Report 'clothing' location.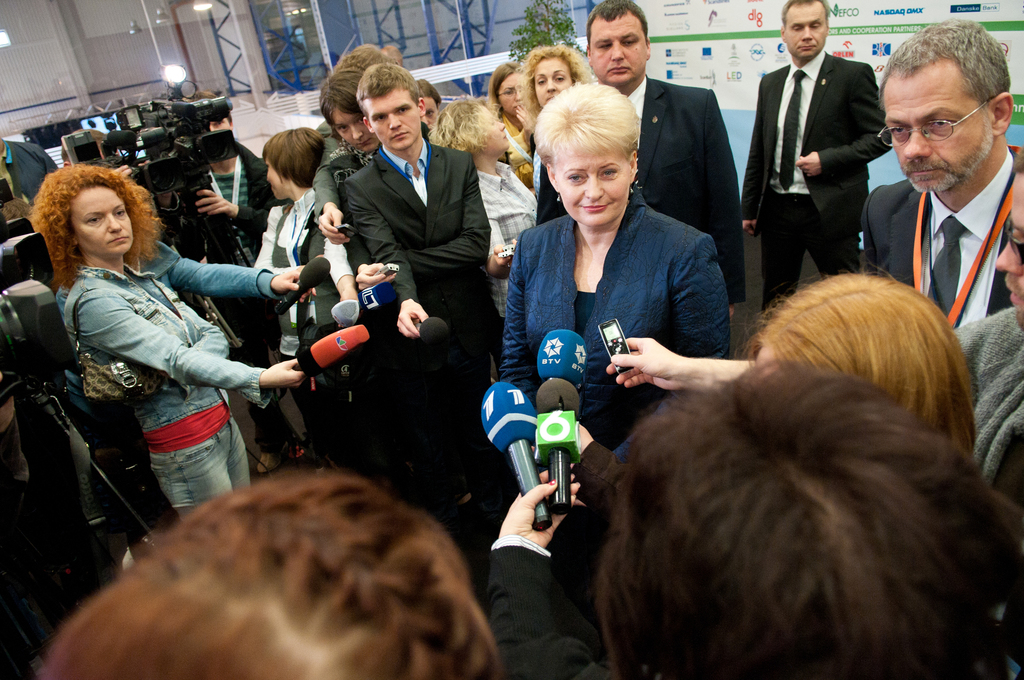
Report: BBox(863, 154, 1023, 337).
